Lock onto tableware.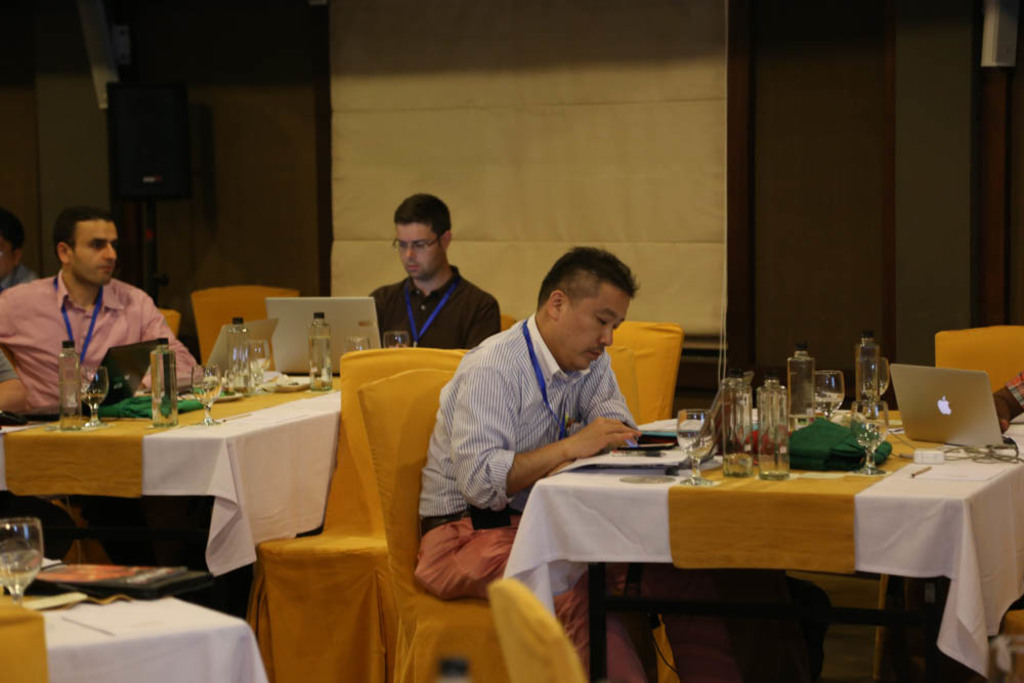
Locked: 76:362:113:433.
